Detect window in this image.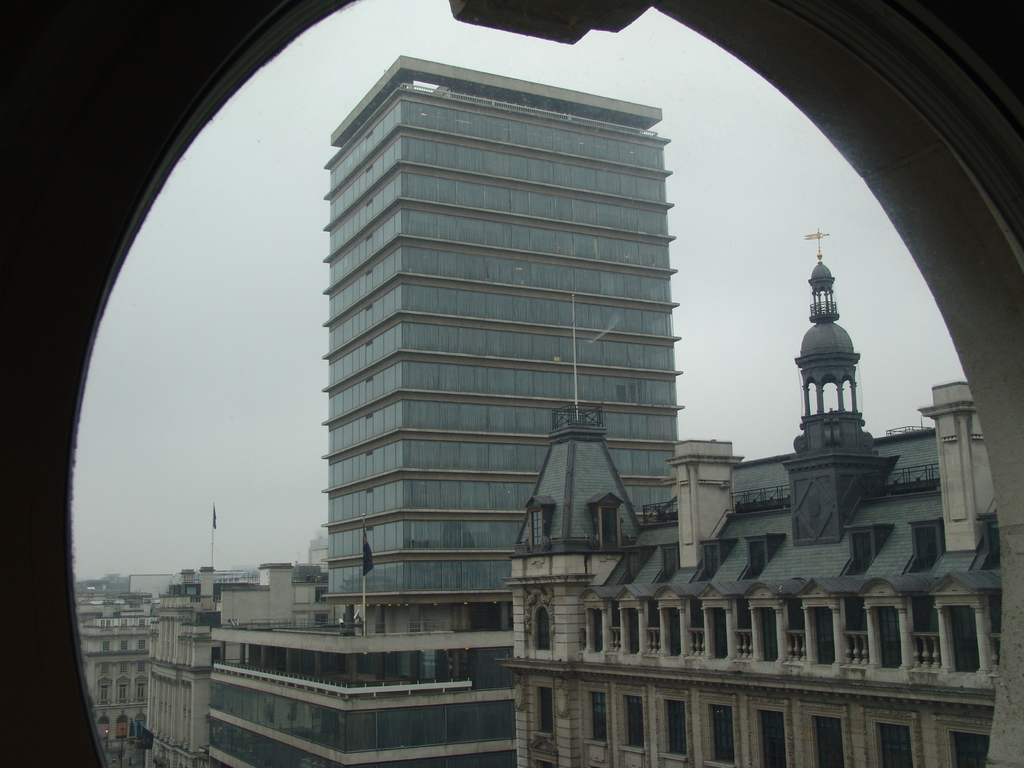
Detection: {"left": 584, "top": 609, "right": 604, "bottom": 648}.
